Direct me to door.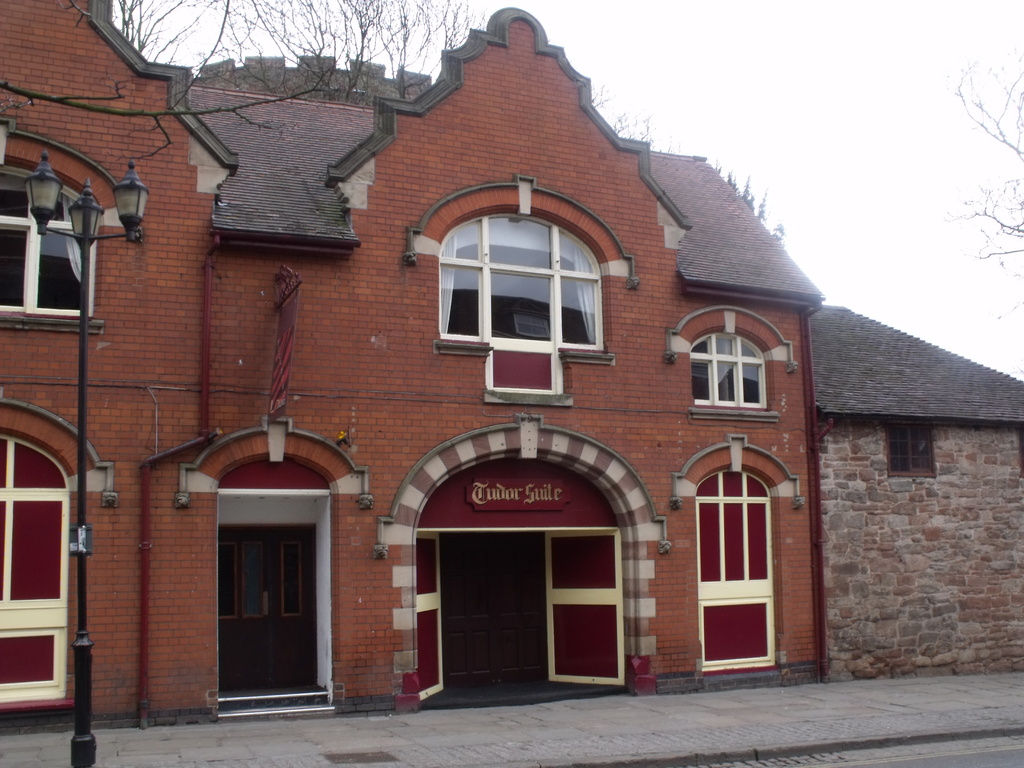
Direction: BBox(216, 524, 319, 685).
